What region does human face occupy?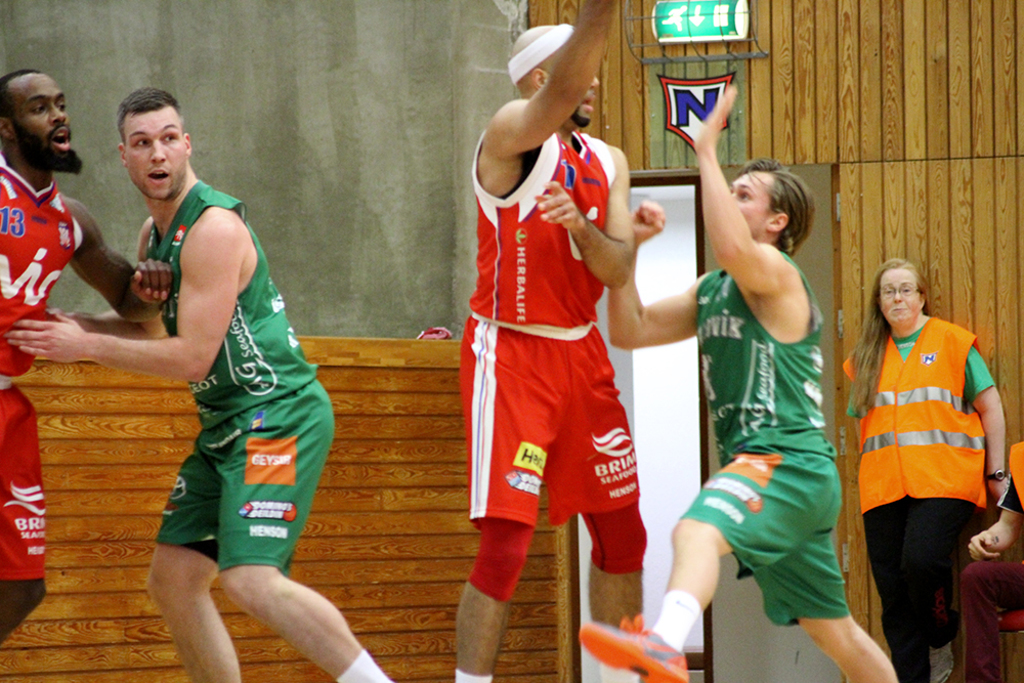
16 73 71 163.
